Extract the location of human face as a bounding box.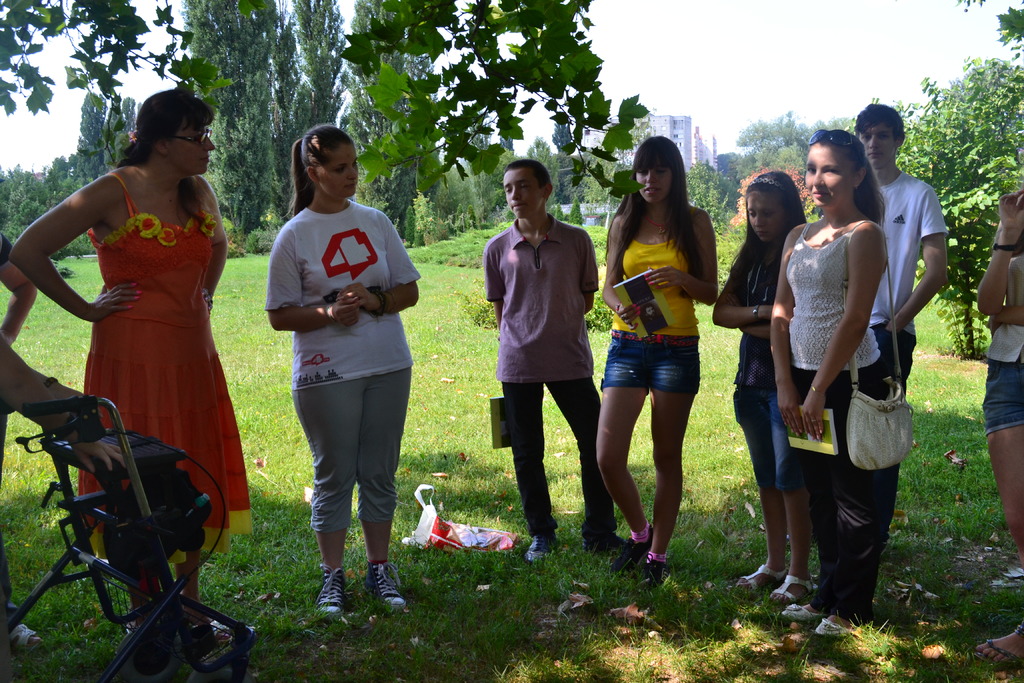
locate(502, 168, 541, 213).
